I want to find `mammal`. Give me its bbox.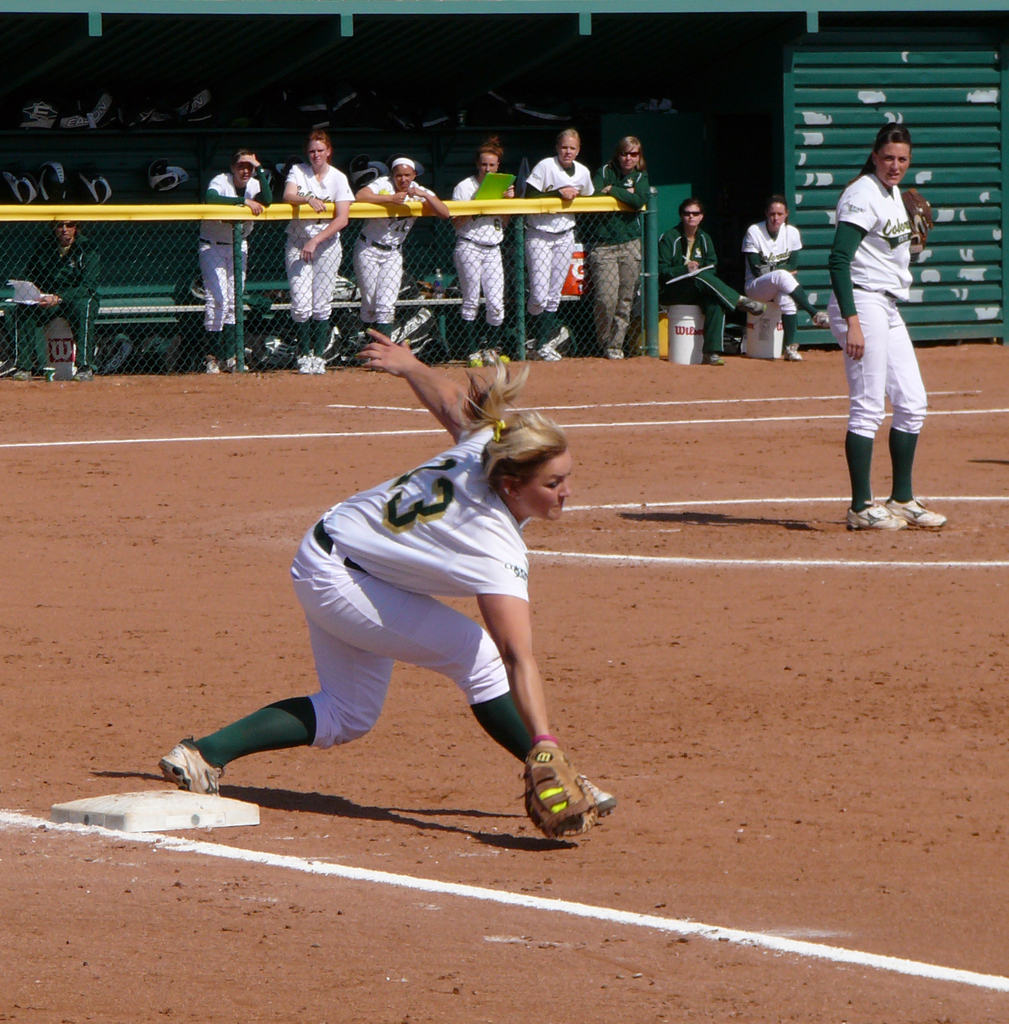
box(175, 303, 615, 774).
